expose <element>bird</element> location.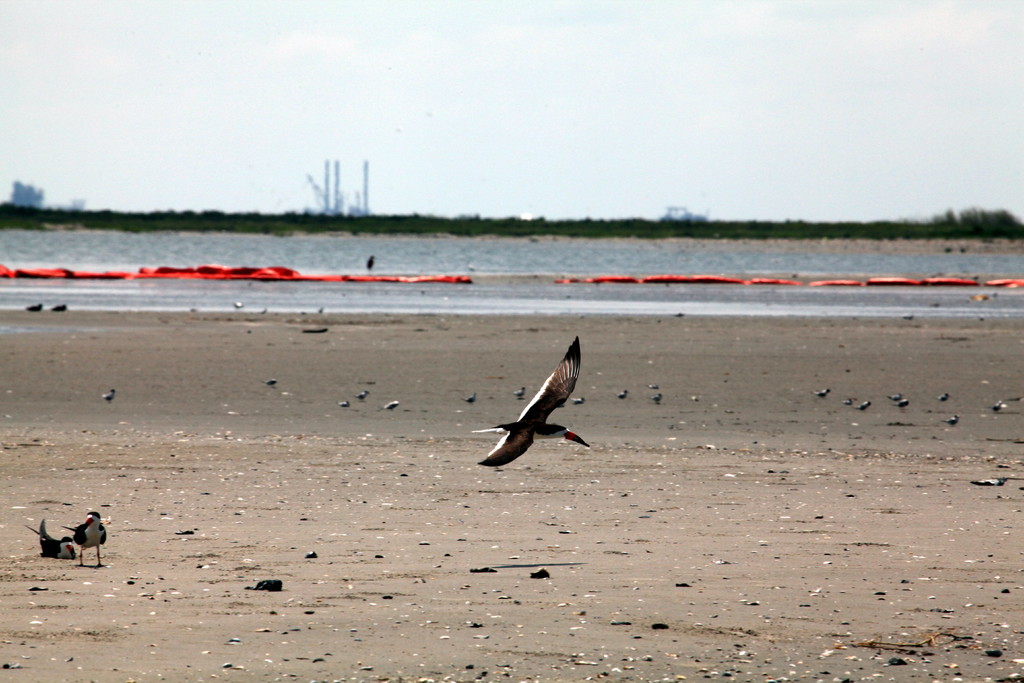
Exposed at bbox=(937, 413, 962, 427).
